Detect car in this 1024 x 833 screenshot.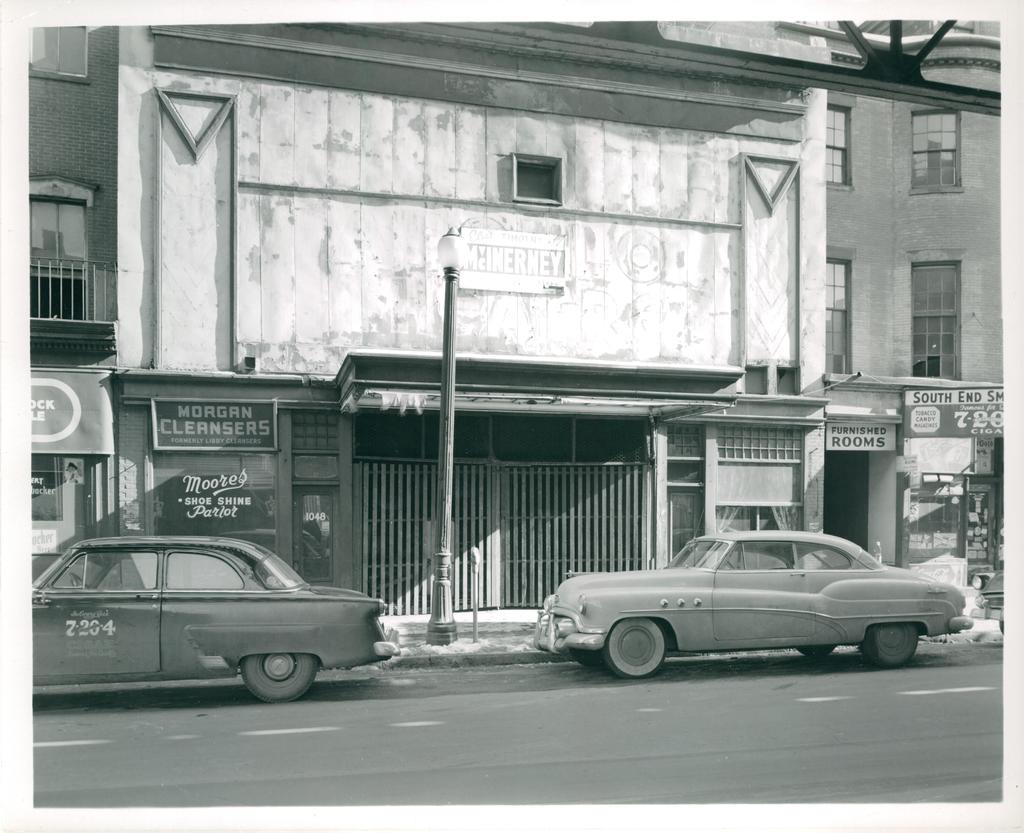
Detection: bbox=[531, 531, 964, 675].
